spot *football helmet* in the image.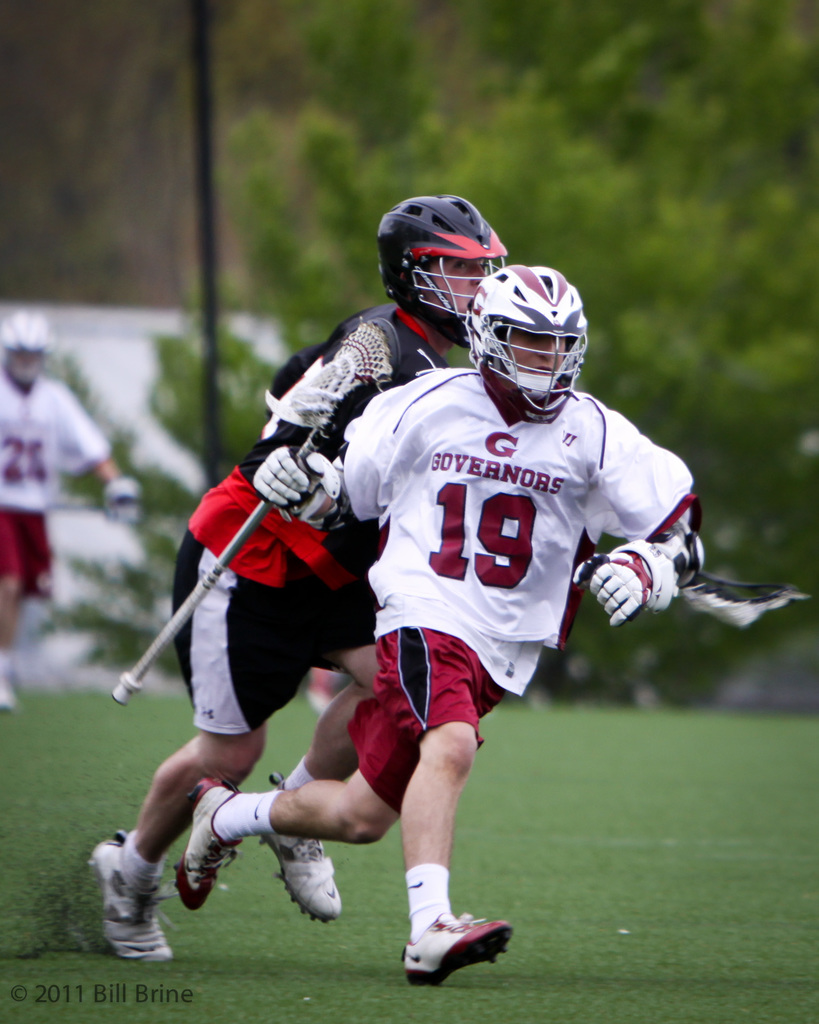
*football helmet* found at l=467, t=260, r=590, b=426.
